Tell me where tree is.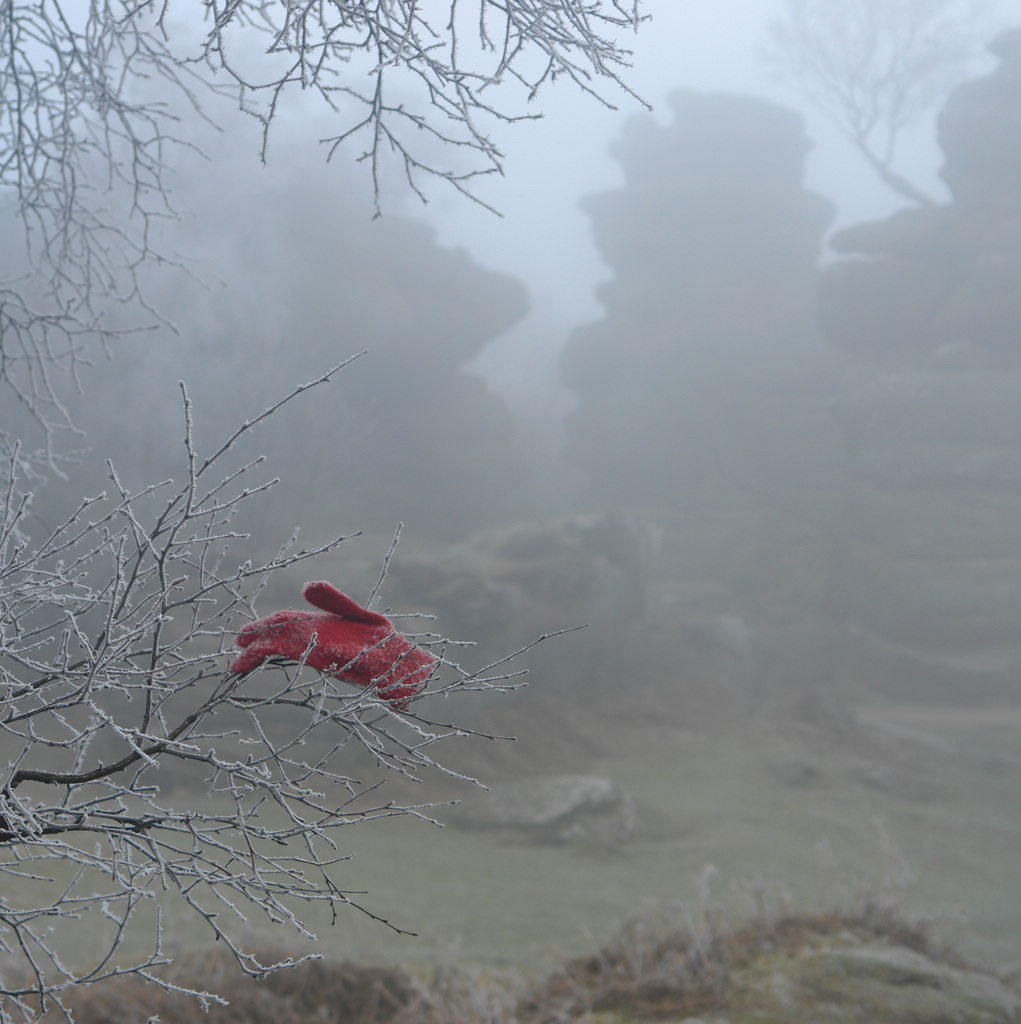
tree is at BBox(757, 0, 1017, 211).
